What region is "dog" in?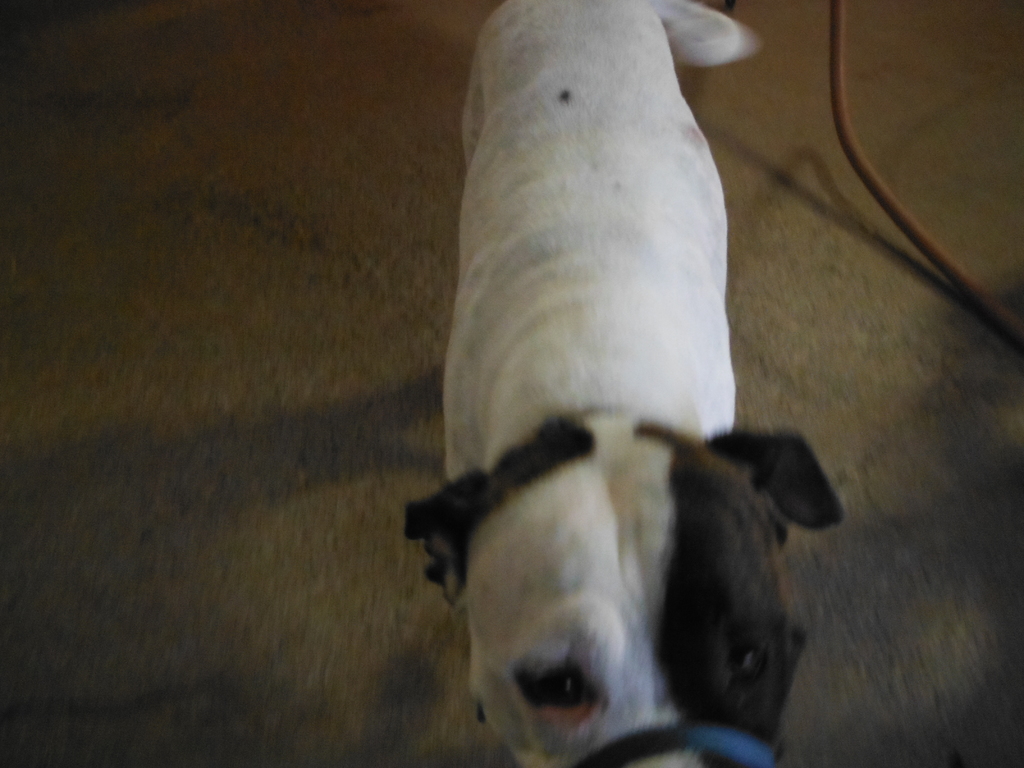
l=445, t=0, r=848, b=767.
